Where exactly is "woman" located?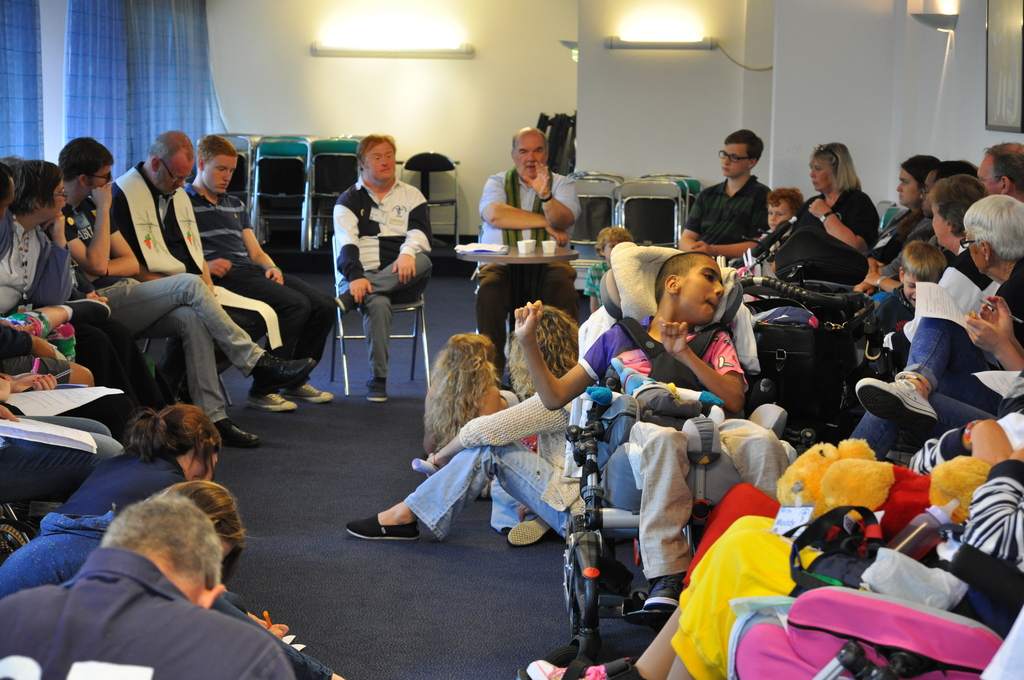
Its bounding box is box=[340, 304, 588, 546].
